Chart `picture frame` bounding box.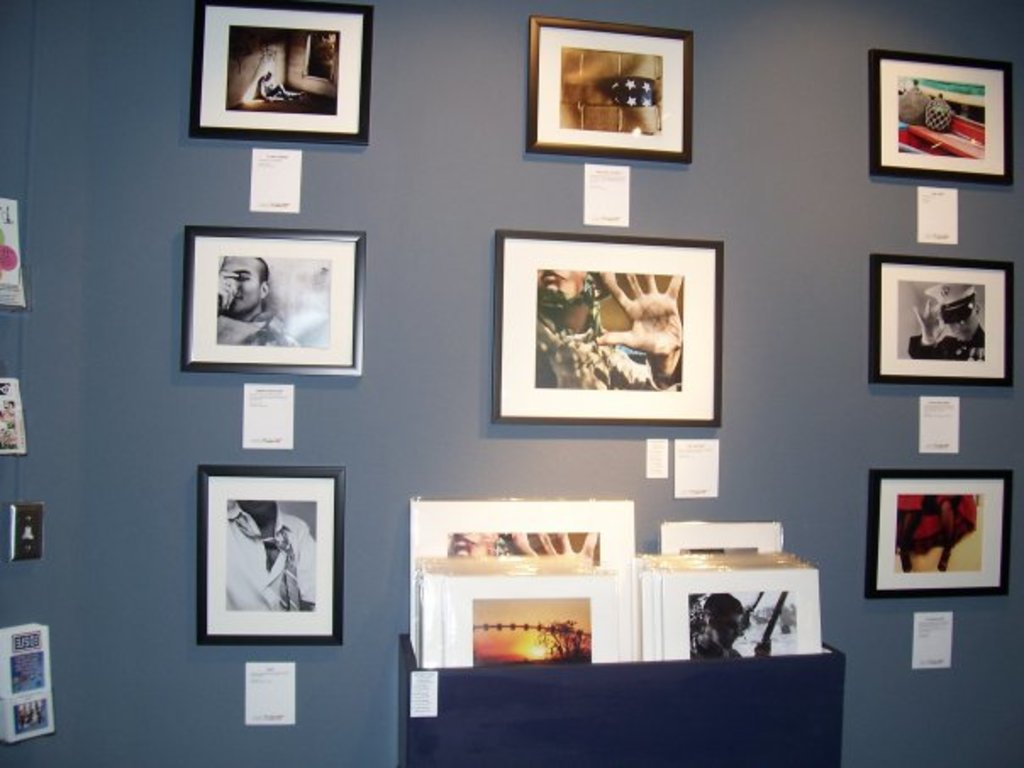
Charted: {"x1": 190, "y1": 3, "x2": 373, "y2": 141}.
